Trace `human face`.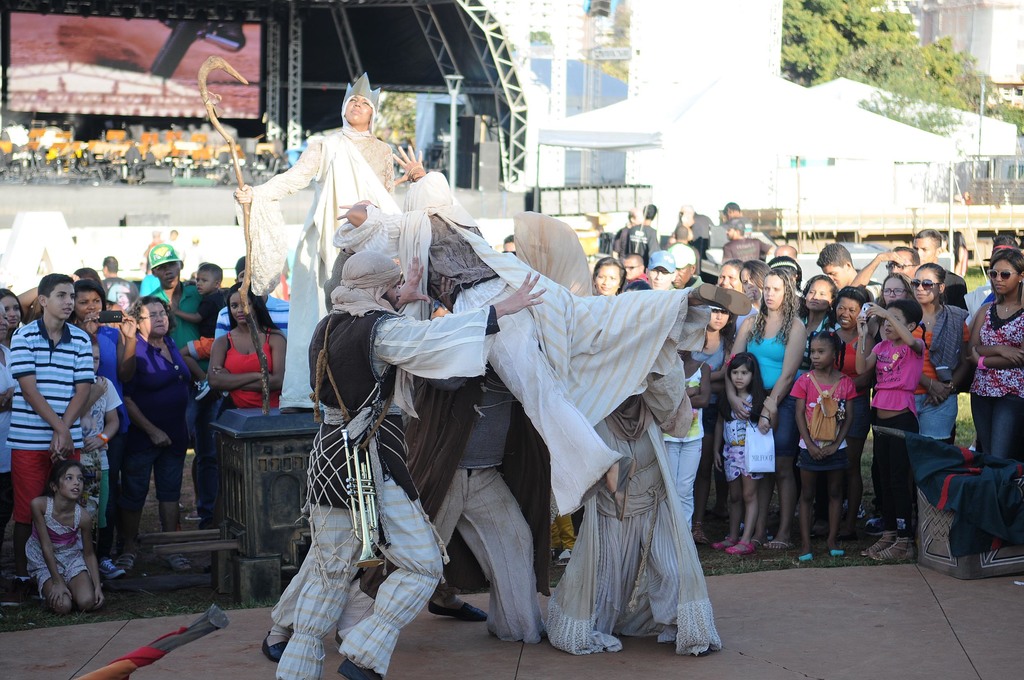
Traced to (left=625, top=257, right=641, bottom=282).
